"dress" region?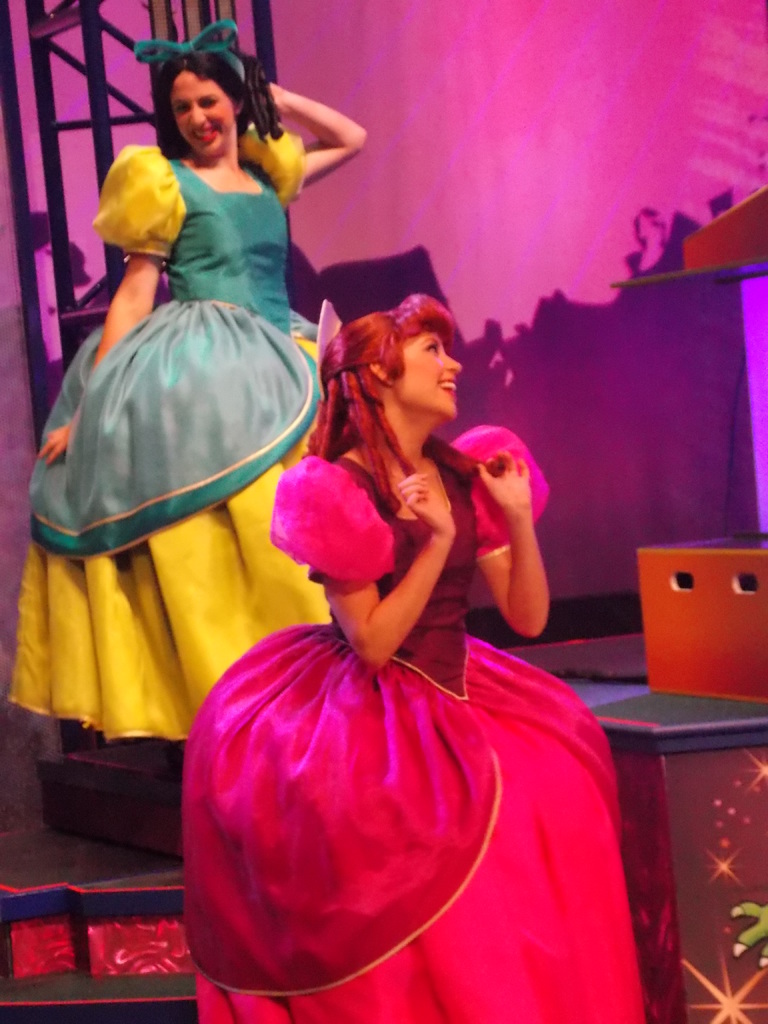
region(222, 411, 577, 991)
